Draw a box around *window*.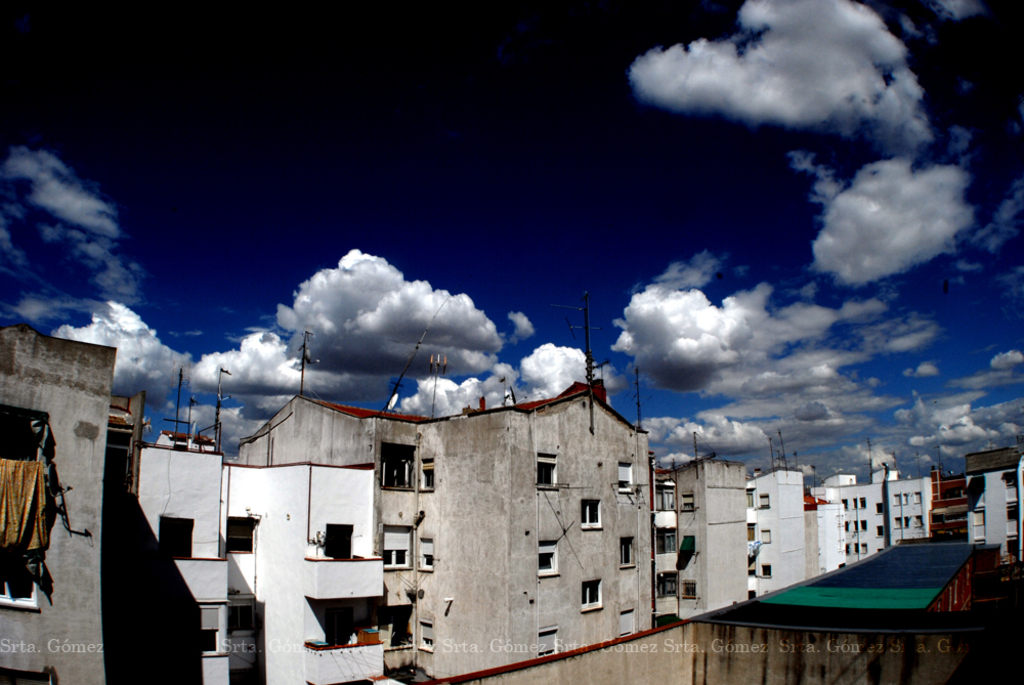
{"x1": 656, "y1": 527, "x2": 677, "y2": 548}.
